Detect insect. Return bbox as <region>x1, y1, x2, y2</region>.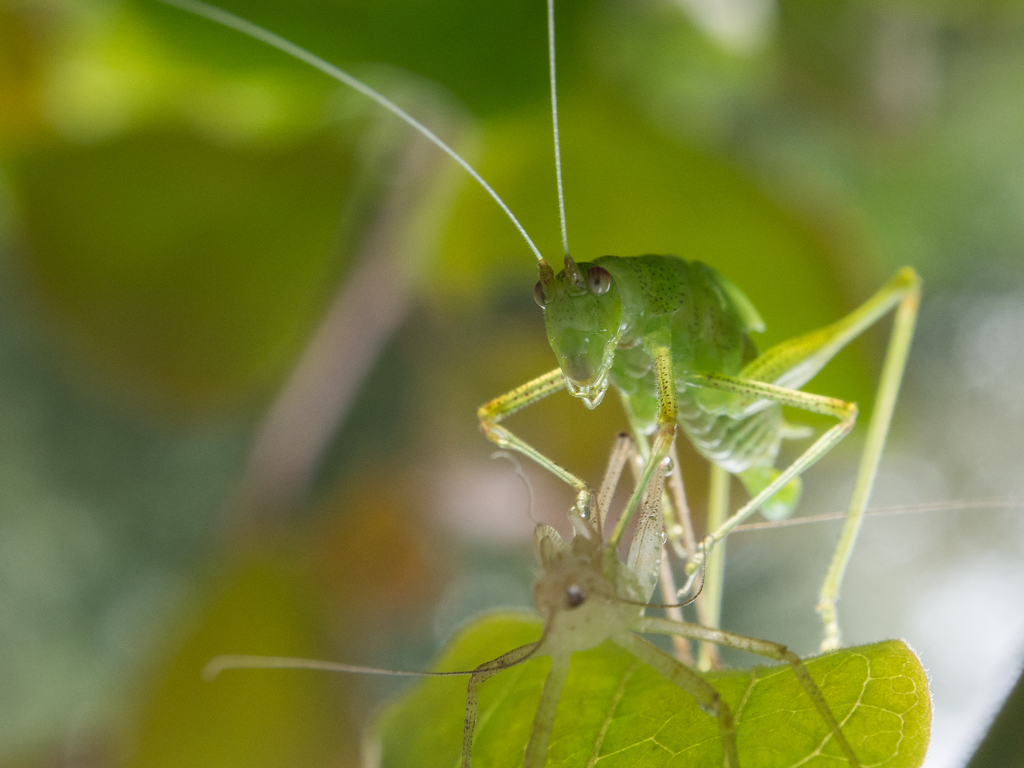
<region>212, 443, 1023, 767</region>.
